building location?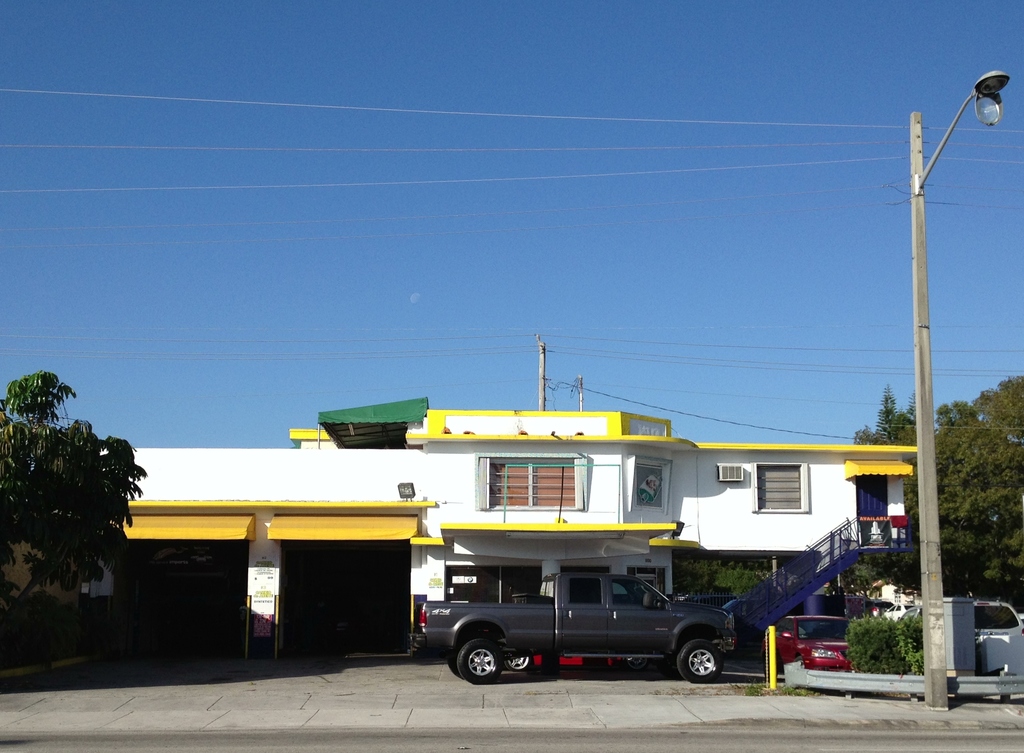
l=0, t=395, r=922, b=659
